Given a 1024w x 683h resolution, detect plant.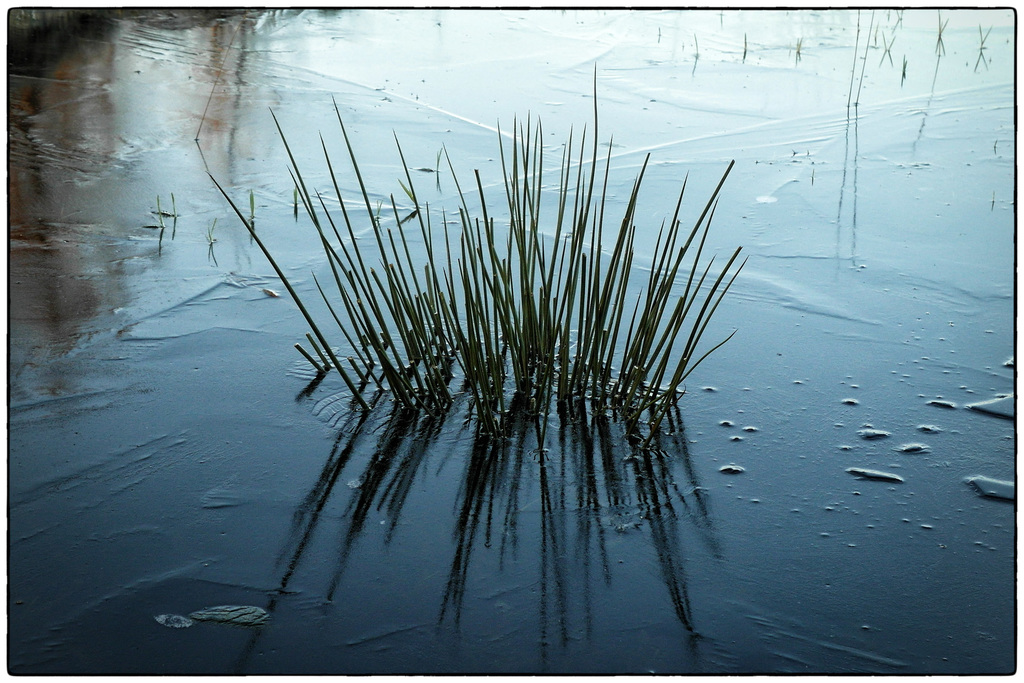
BBox(172, 193, 185, 220).
